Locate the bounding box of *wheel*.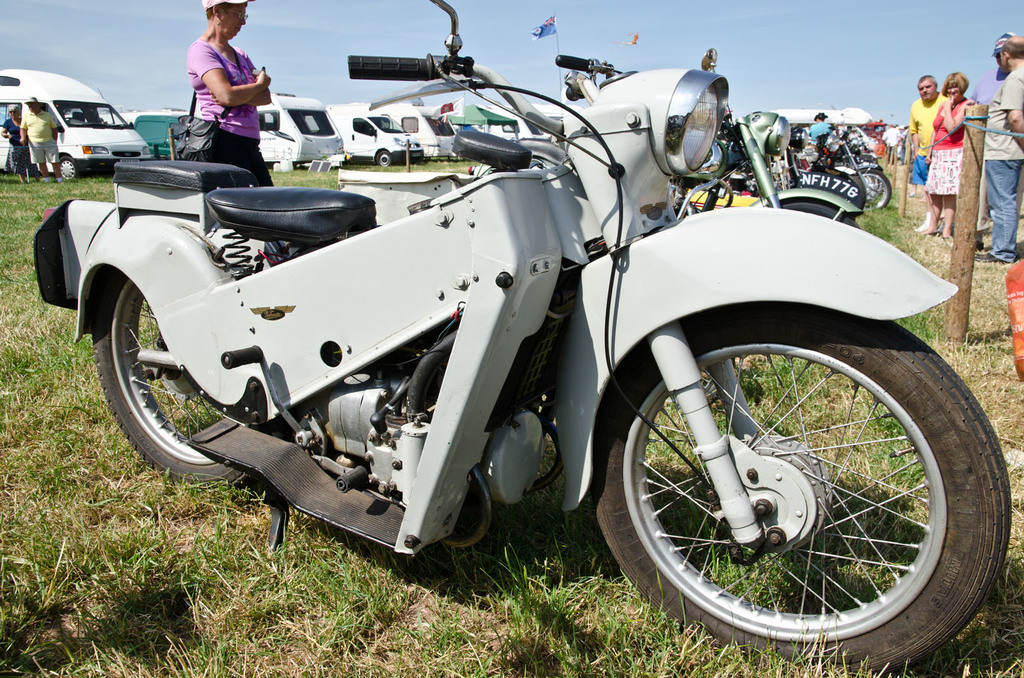
Bounding box: 582 300 1014 671.
